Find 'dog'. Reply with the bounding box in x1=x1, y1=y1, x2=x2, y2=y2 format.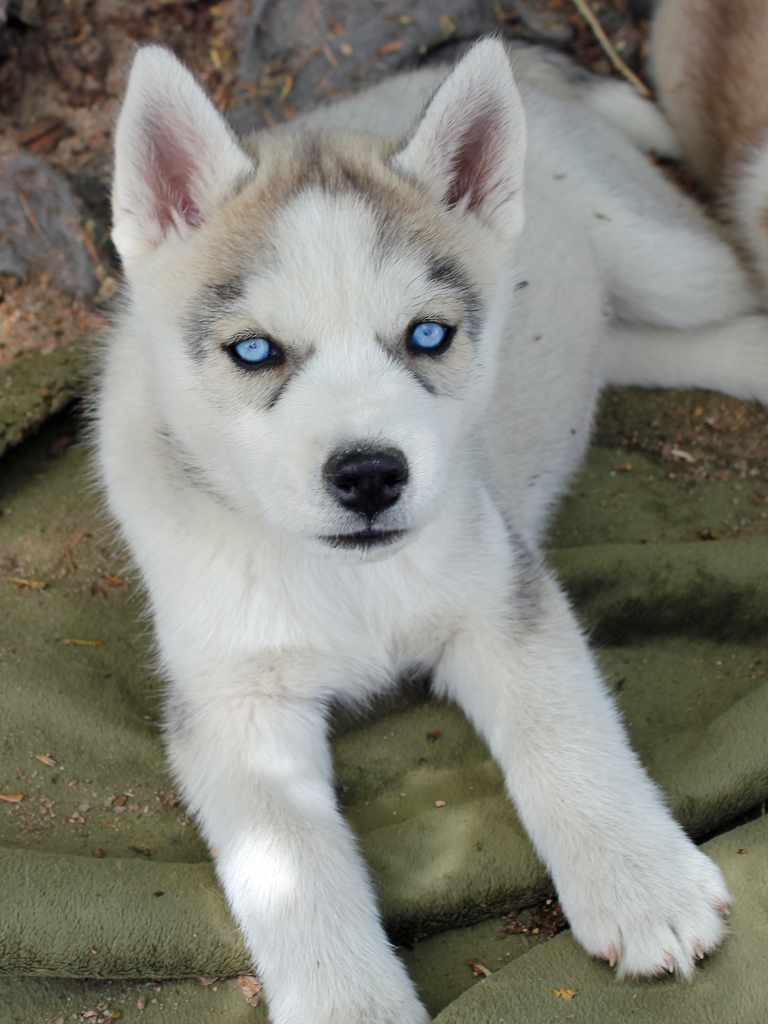
x1=648, y1=0, x2=765, y2=301.
